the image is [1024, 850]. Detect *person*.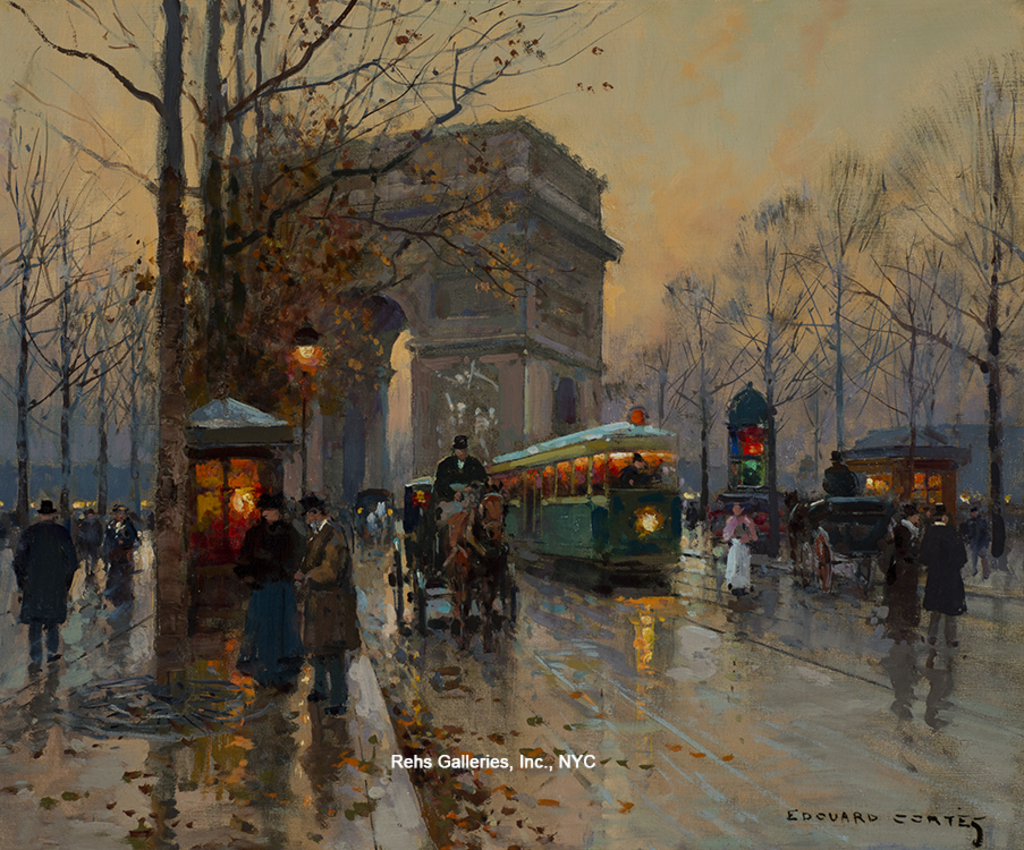
Detection: locate(76, 504, 109, 585).
